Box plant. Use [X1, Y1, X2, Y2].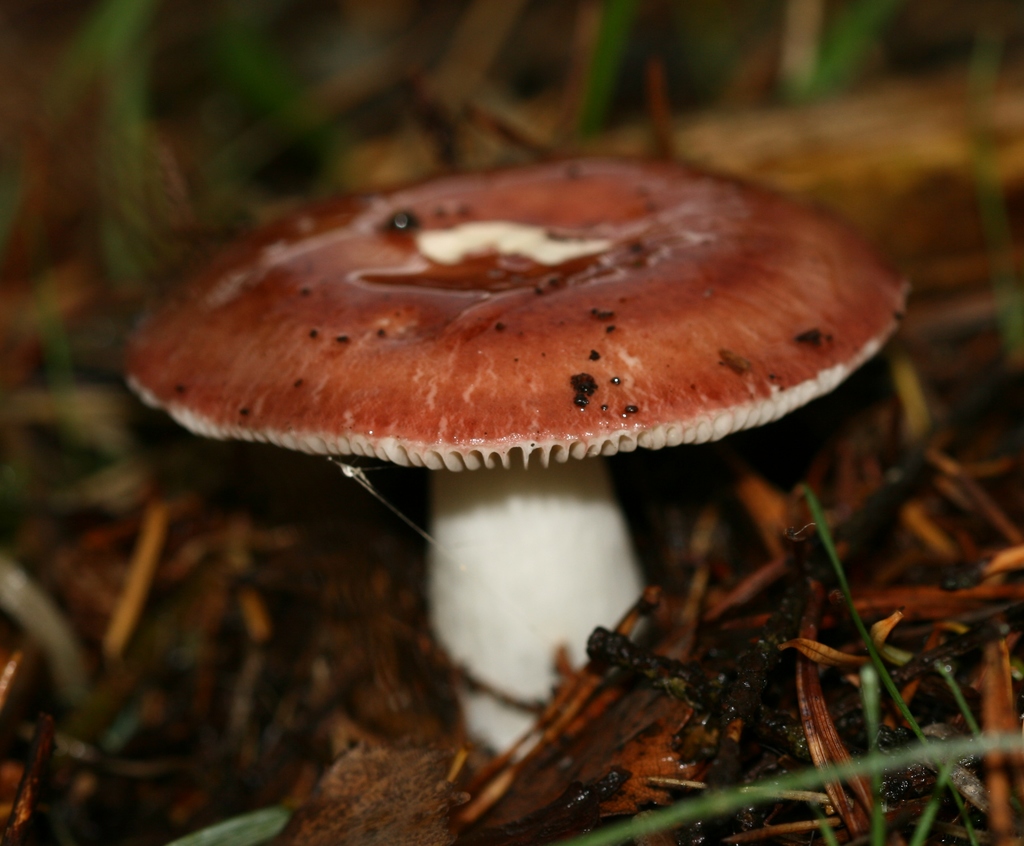
[564, 492, 1023, 845].
